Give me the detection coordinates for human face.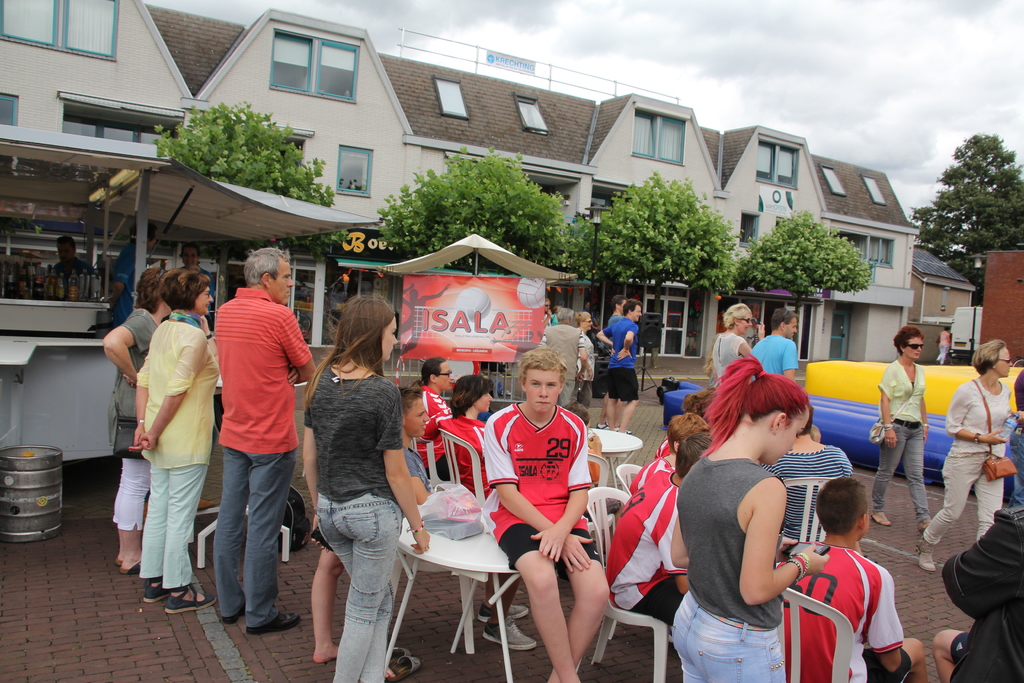
(402, 396, 433, 437).
